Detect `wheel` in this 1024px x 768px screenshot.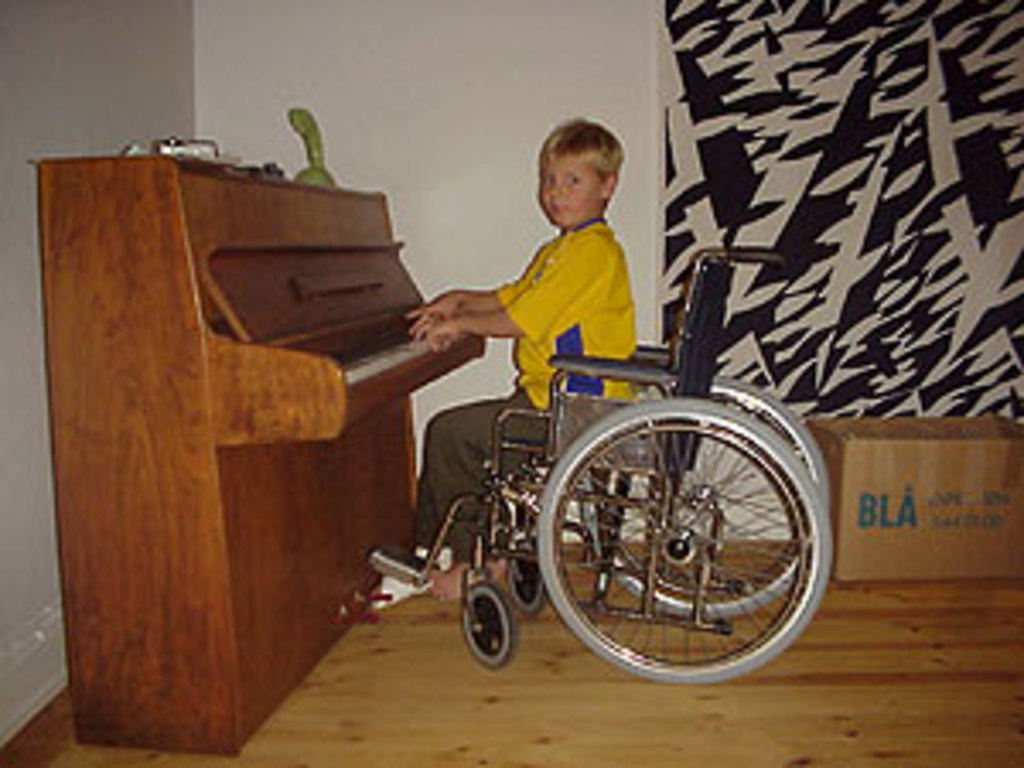
Detection: rect(457, 584, 509, 669).
